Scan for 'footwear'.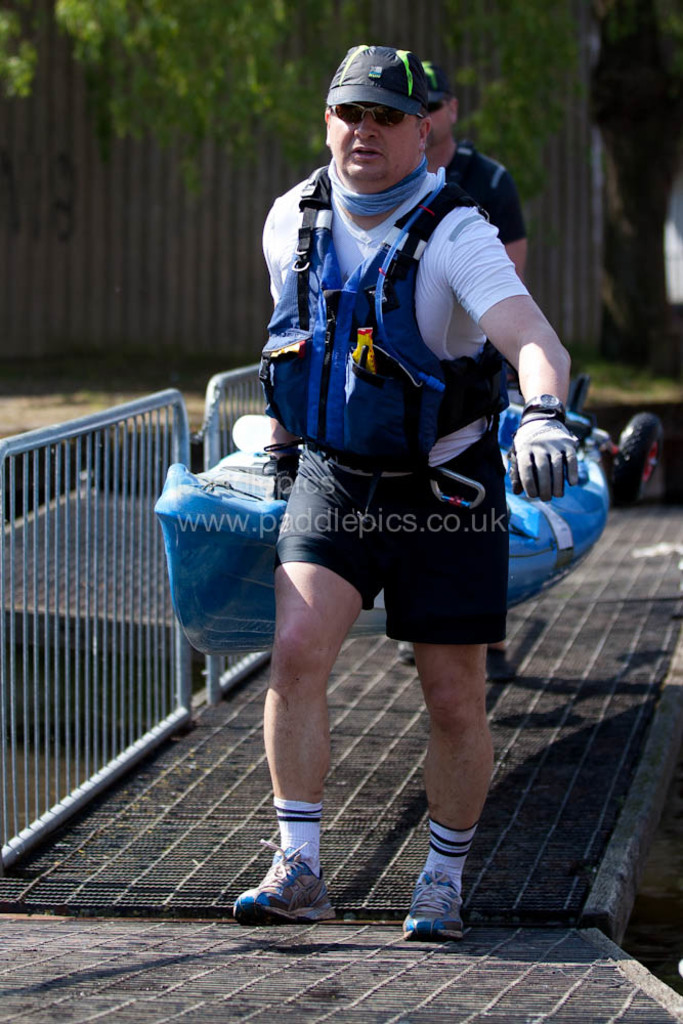
Scan result: box=[396, 866, 471, 946].
